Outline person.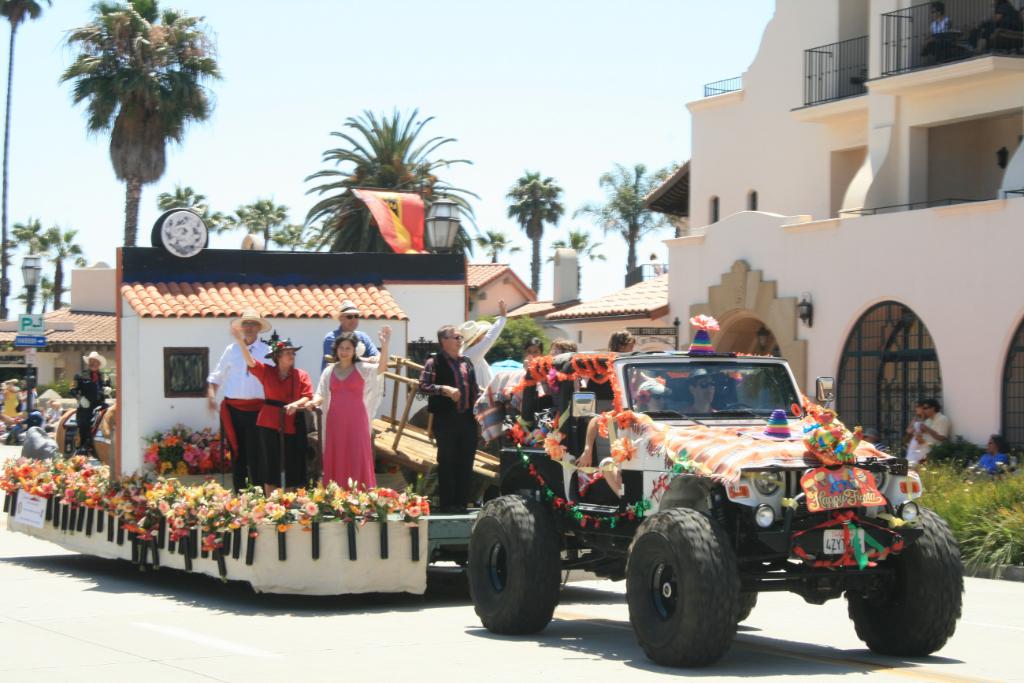
Outline: (left=913, top=398, right=952, bottom=452).
